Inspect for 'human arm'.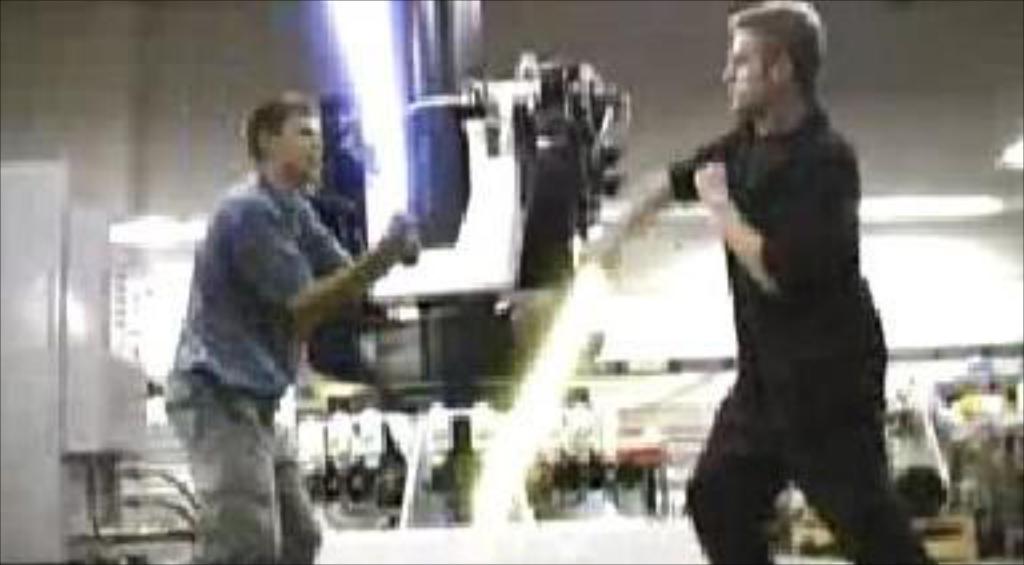
Inspection: locate(704, 139, 853, 309).
